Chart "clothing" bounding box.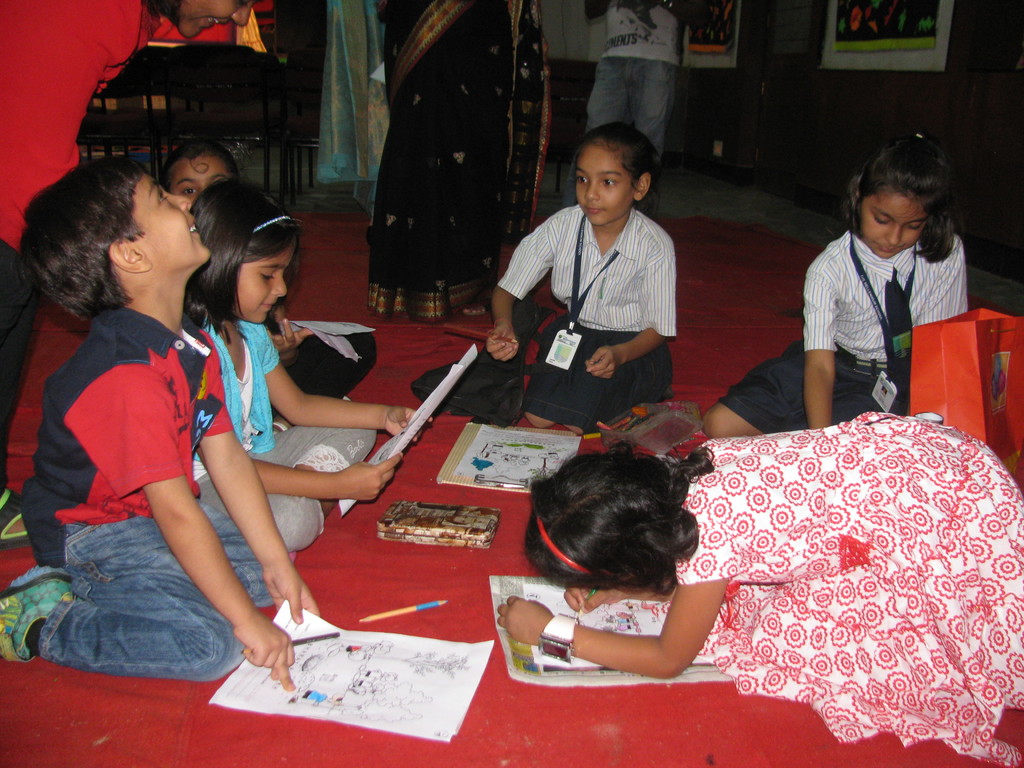
Charted: {"x1": 494, "y1": 203, "x2": 671, "y2": 430}.
